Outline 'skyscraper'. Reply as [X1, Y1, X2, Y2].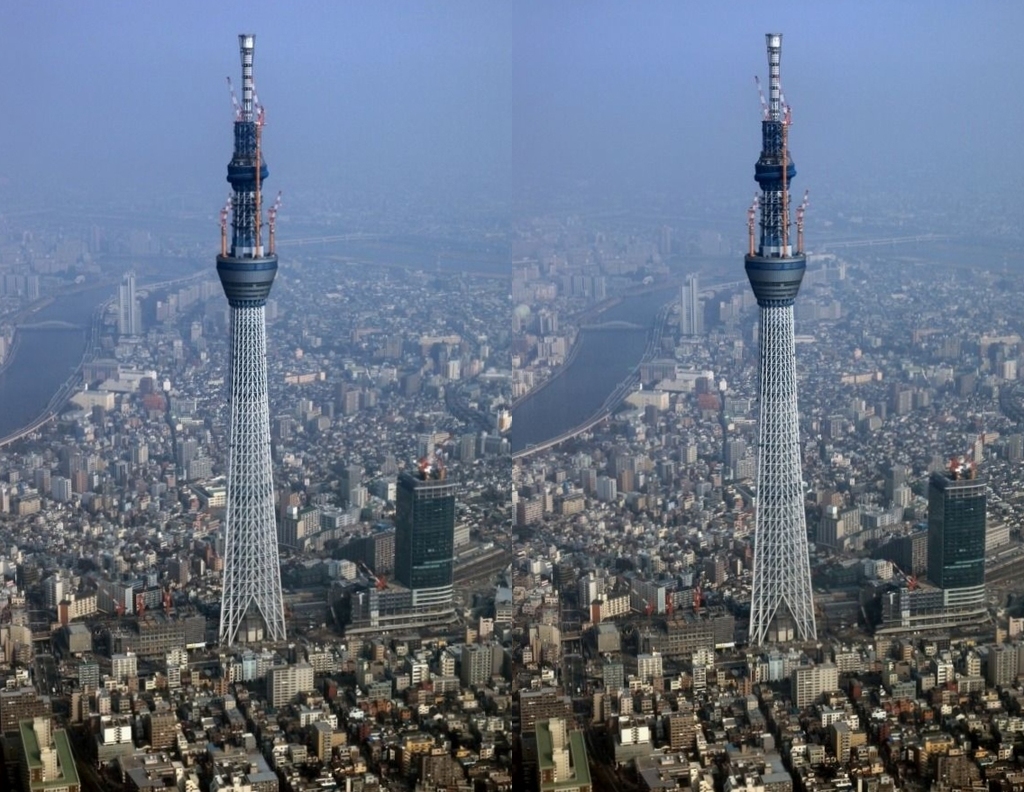
[217, 32, 299, 633].
